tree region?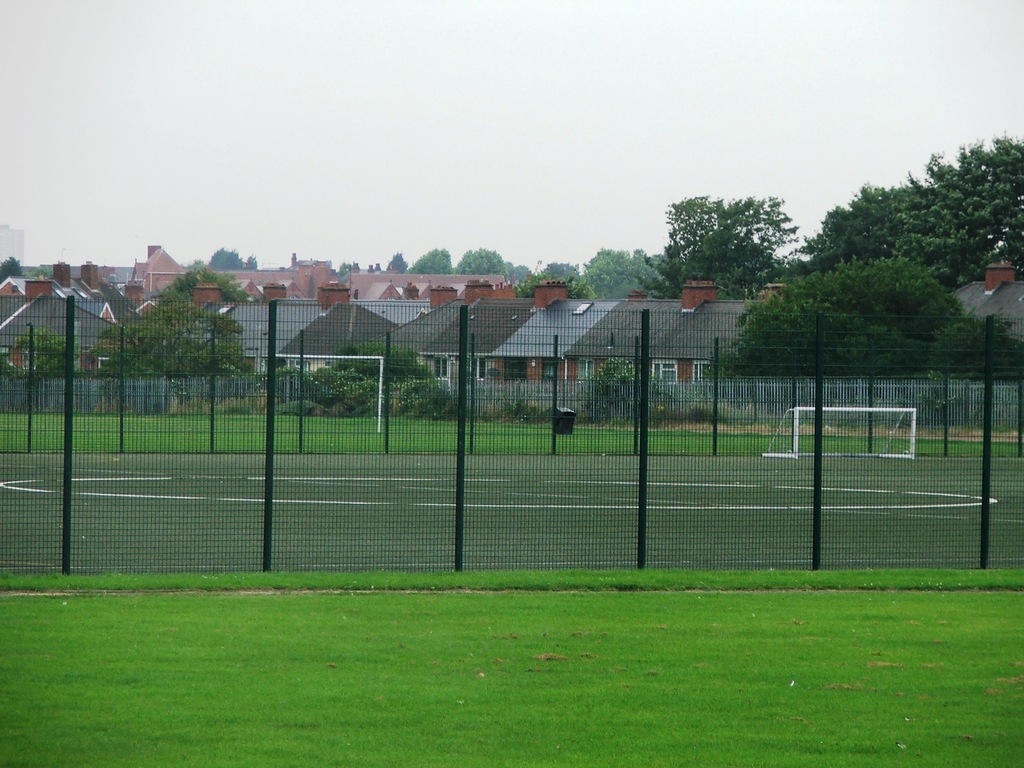
detection(571, 246, 653, 303)
